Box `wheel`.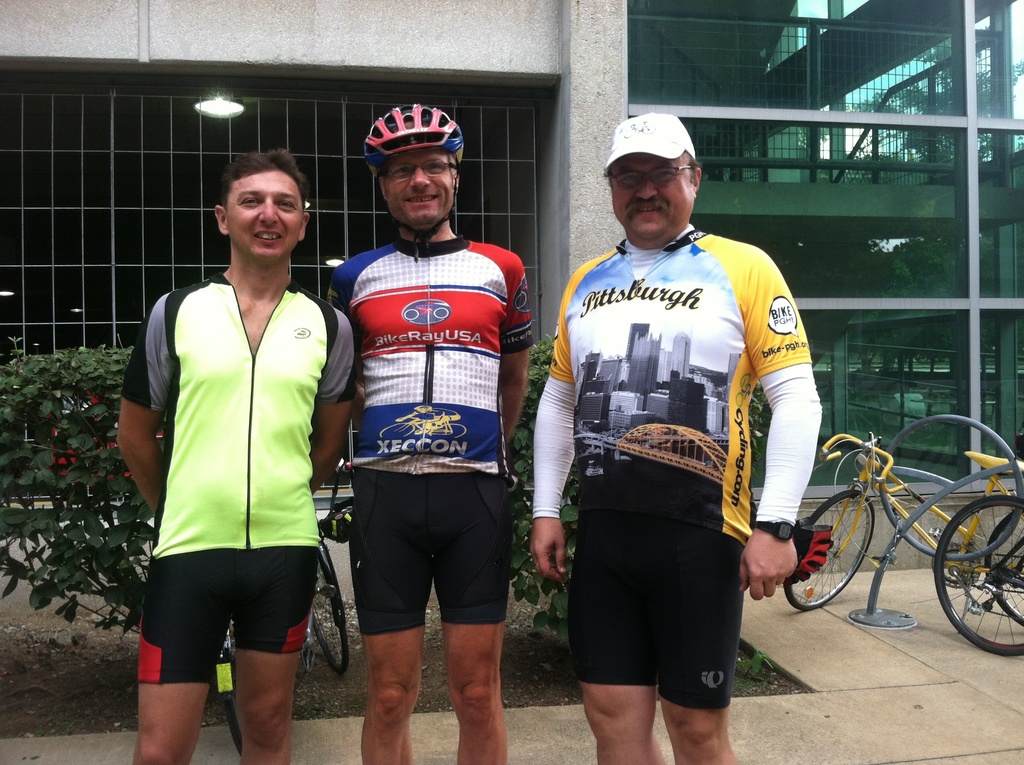
detection(783, 490, 881, 612).
